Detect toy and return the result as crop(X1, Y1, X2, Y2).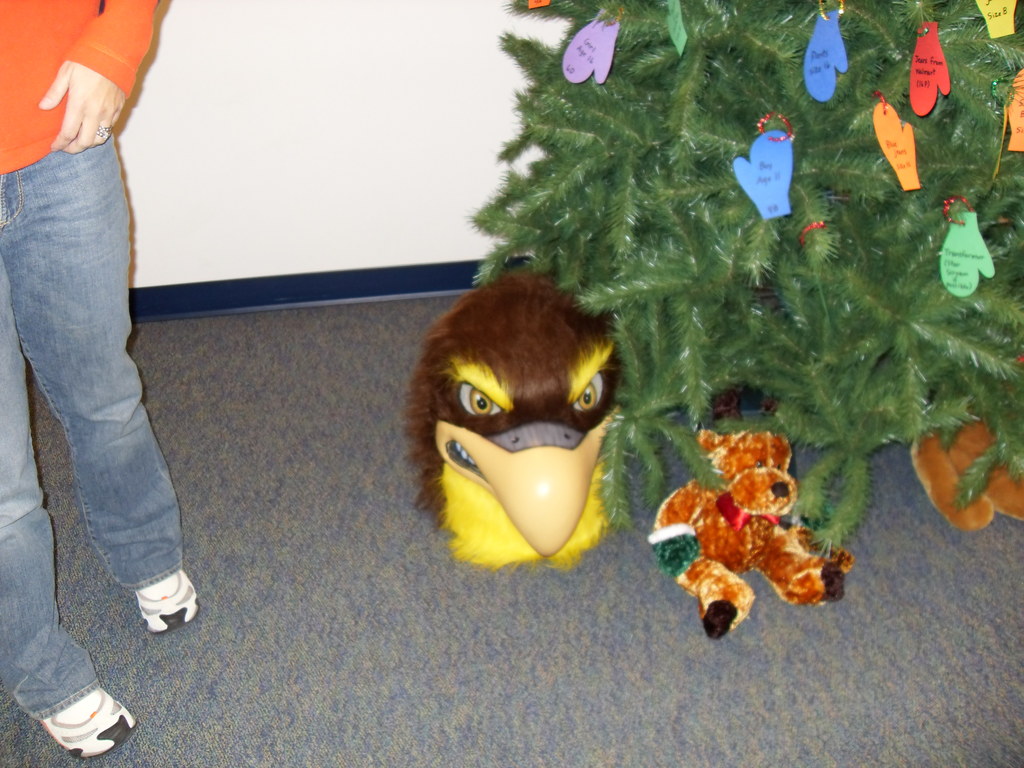
crop(905, 422, 1023, 543).
